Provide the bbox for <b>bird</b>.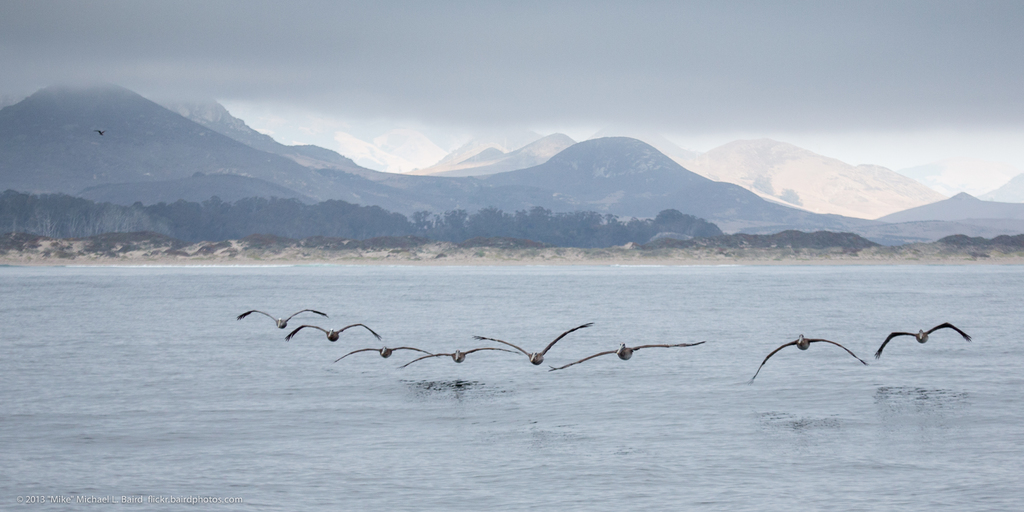
bbox(287, 322, 383, 344).
